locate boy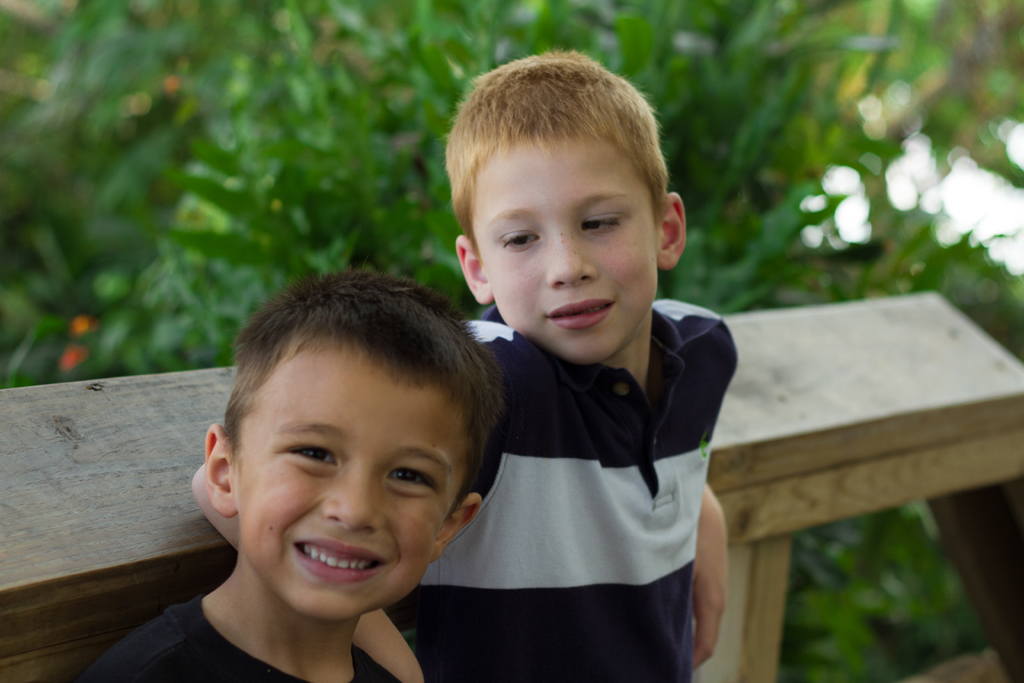
Rect(183, 51, 741, 682)
